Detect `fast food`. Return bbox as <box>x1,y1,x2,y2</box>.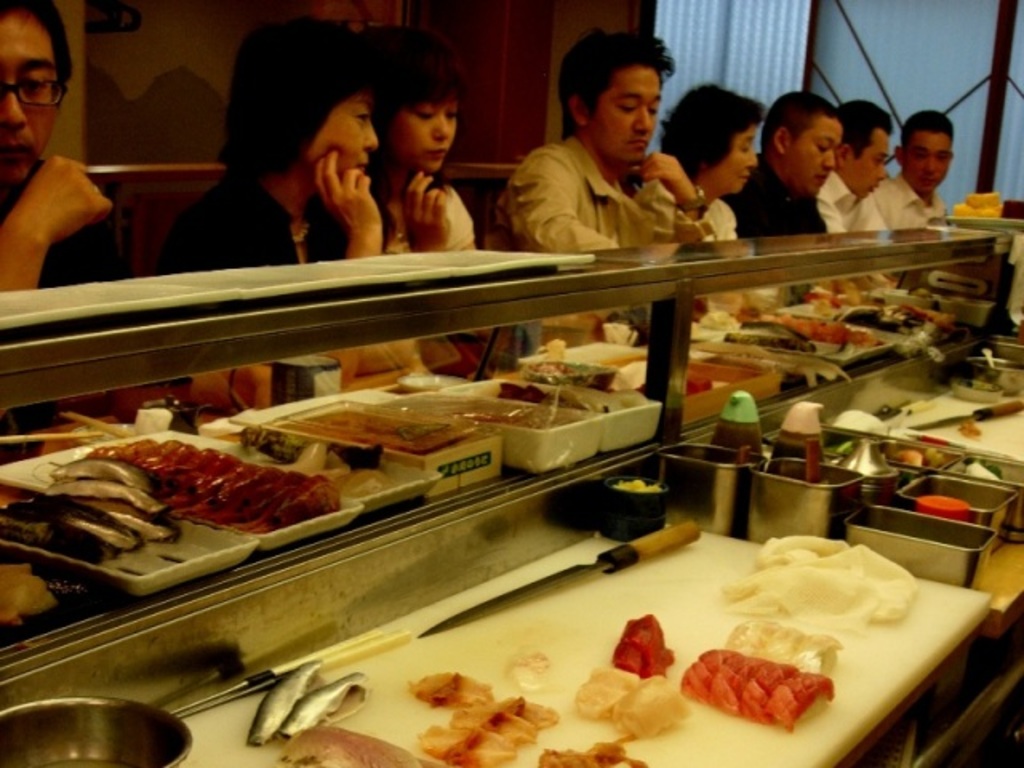
<box>499,688,560,733</box>.
